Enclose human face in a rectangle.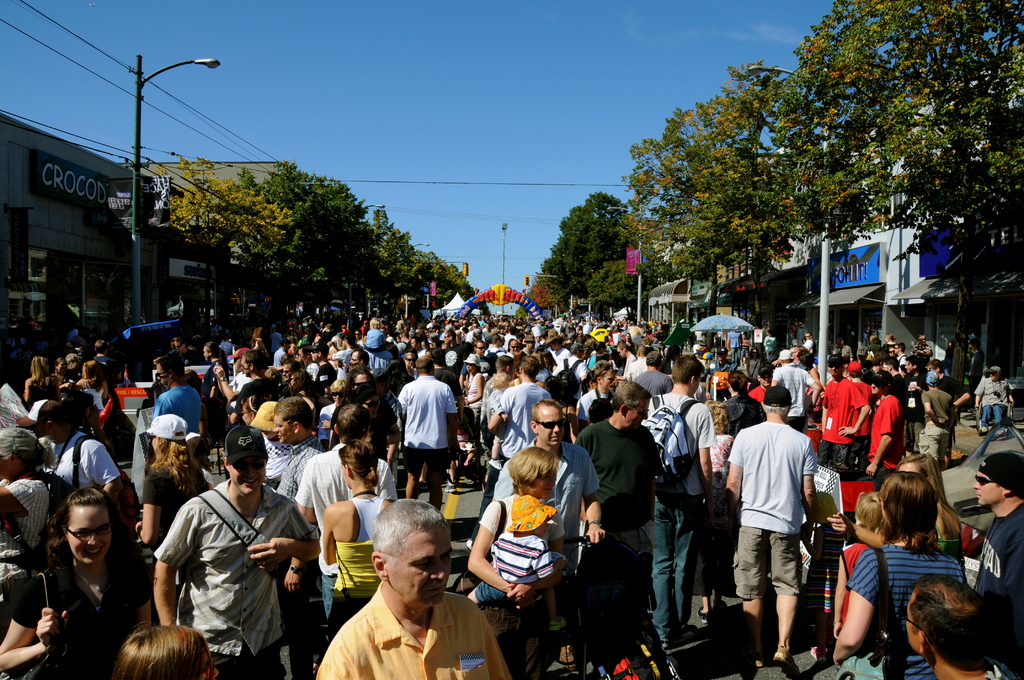
x1=309 y1=352 x2=317 y2=360.
